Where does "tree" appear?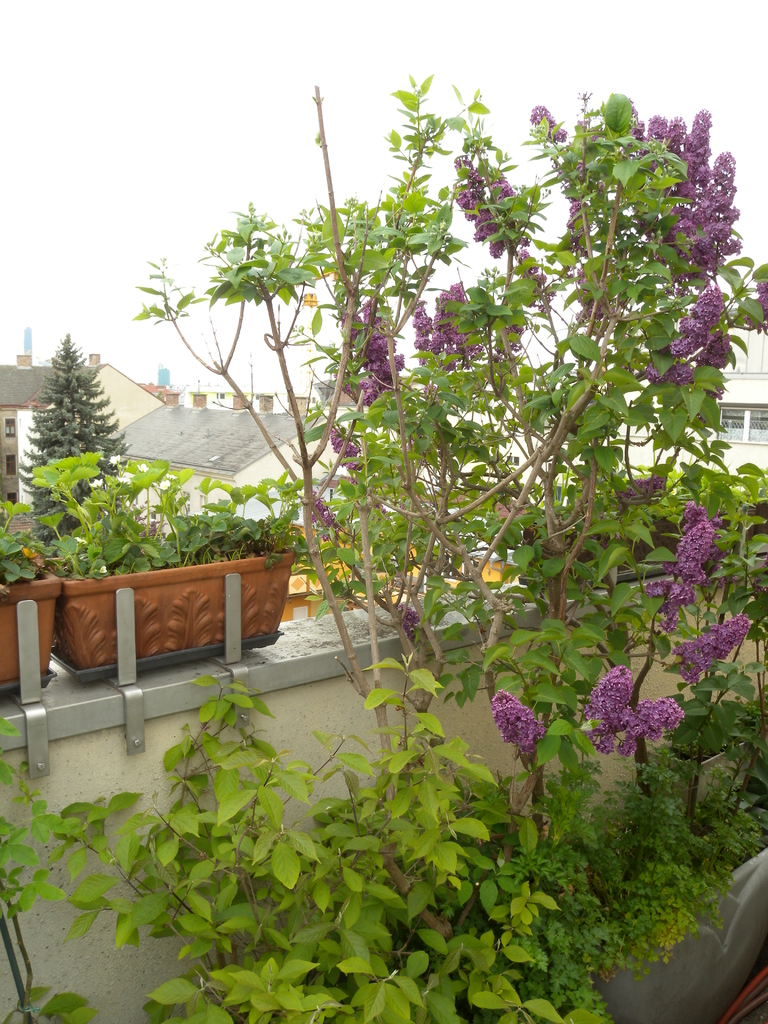
Appears at <region>27, 330, 190, 534</region>.
